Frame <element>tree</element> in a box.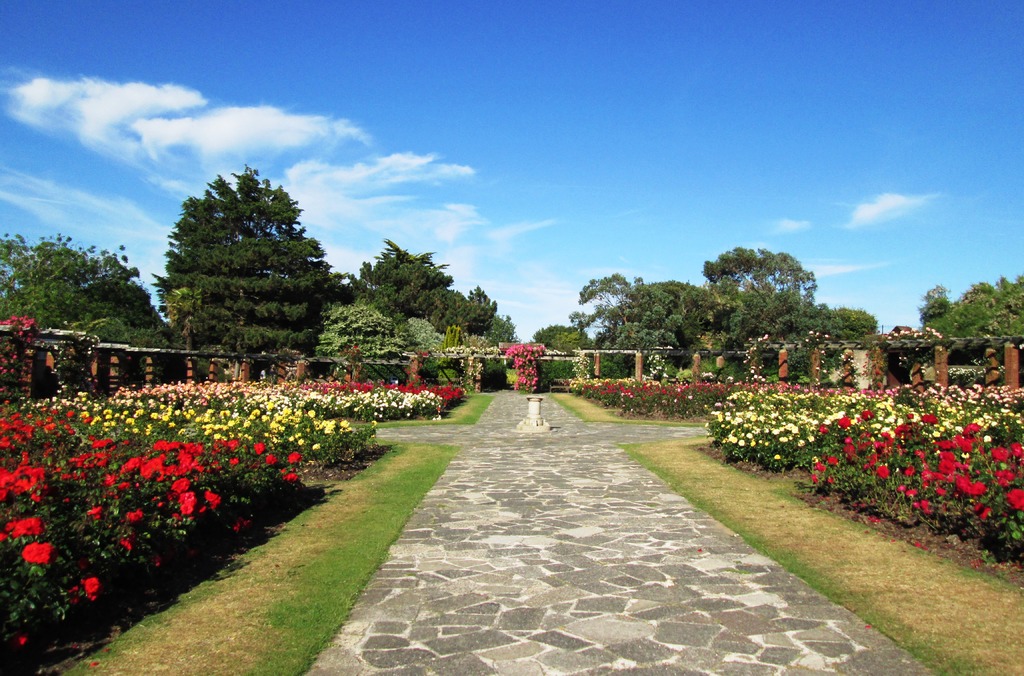
{"left": 882, "top": 317, "right": 940, "bottom": 365}.
